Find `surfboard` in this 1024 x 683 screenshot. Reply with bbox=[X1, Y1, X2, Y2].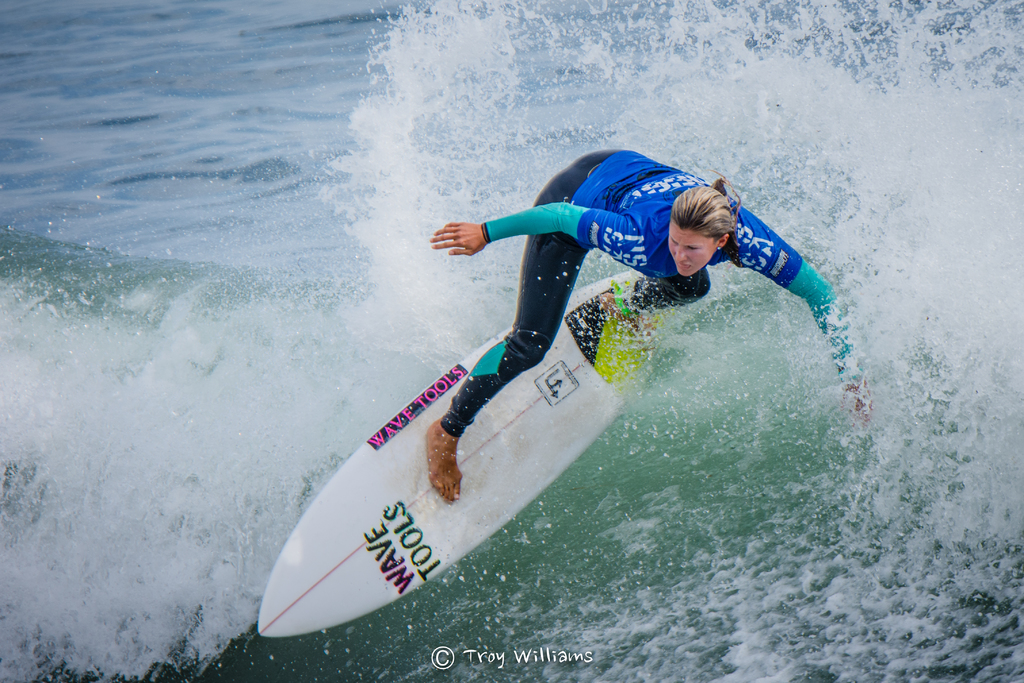
bbox=[255, 269, 702, 641].
